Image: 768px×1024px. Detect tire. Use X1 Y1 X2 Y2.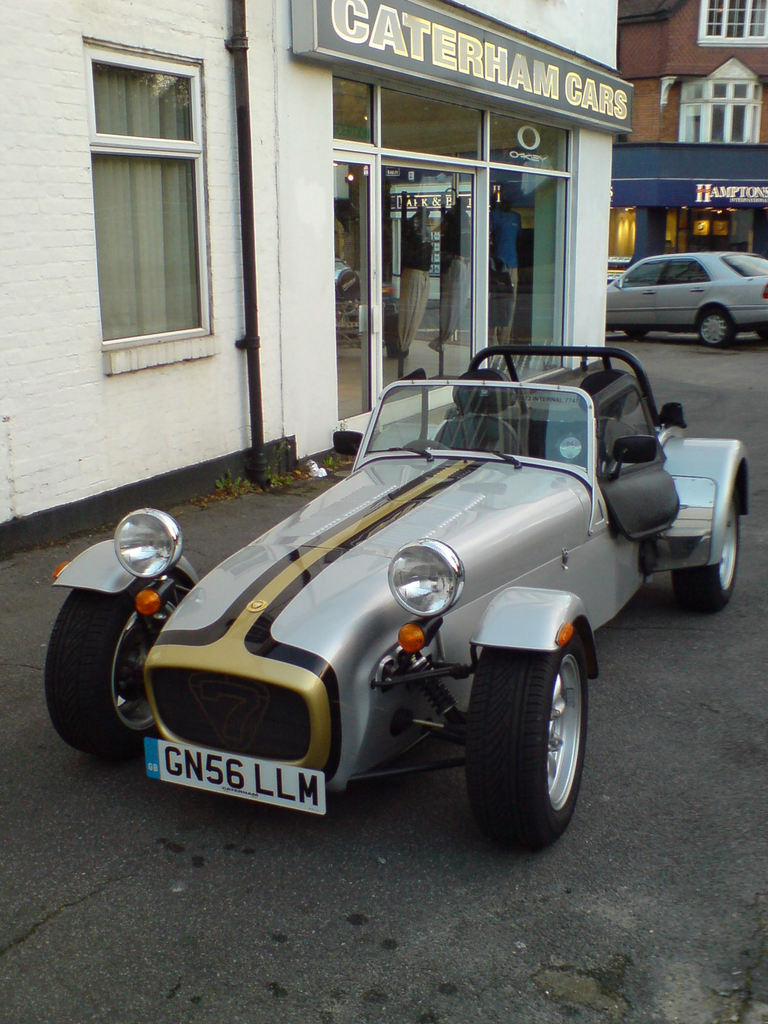
629 330 652 340.
